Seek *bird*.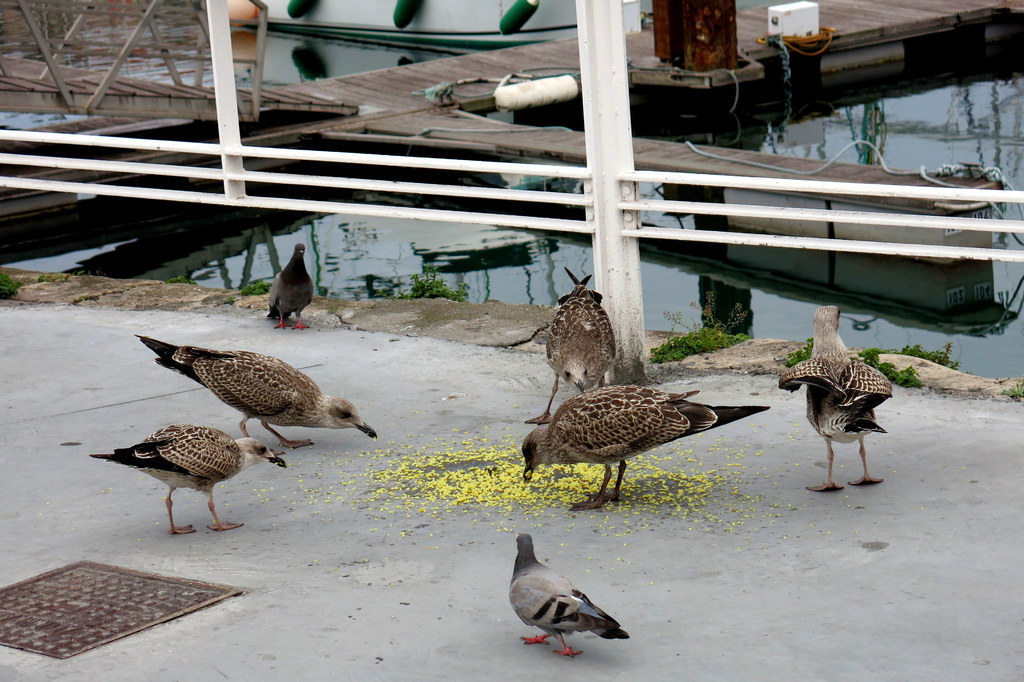
{"left": 526, "top": 267, "right": 621, "bottom": 427}.
